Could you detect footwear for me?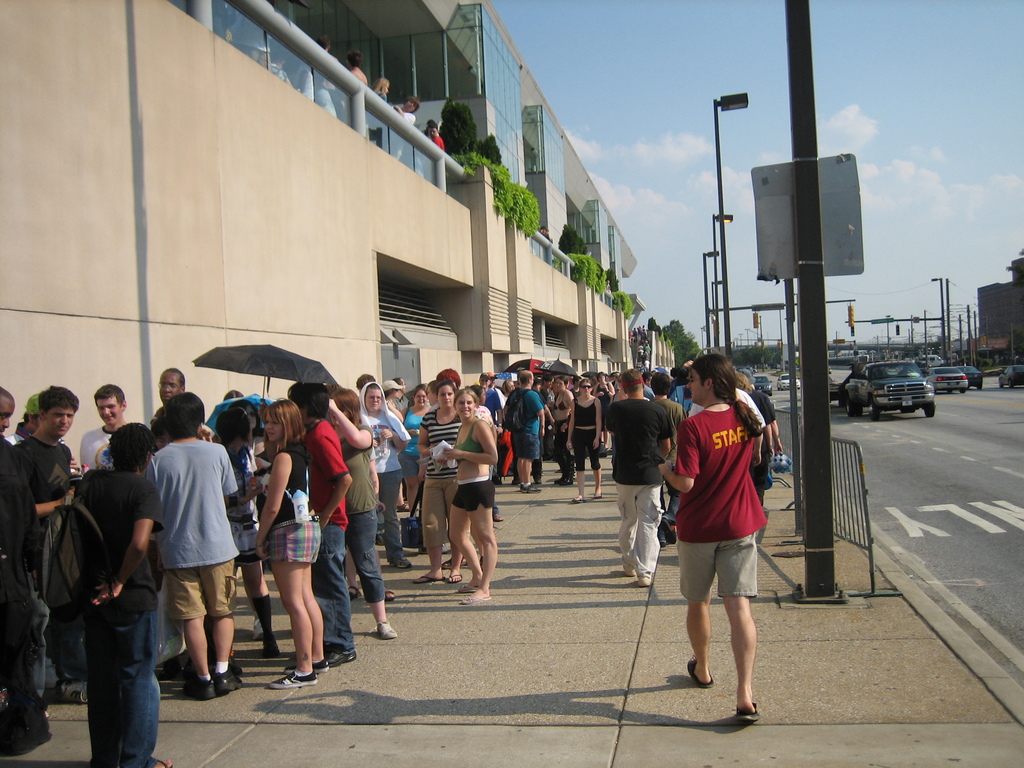
Detection result: 481, 557, 484, 570.
